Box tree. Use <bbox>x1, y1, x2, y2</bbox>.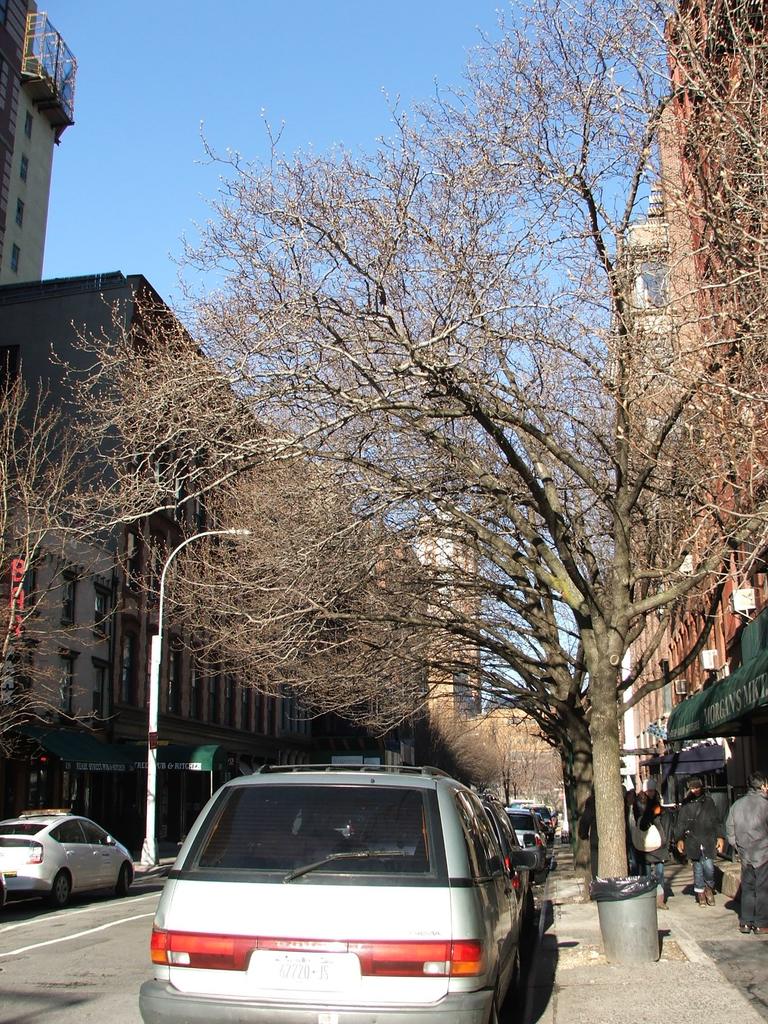
<bbox>0, 351, 136, 767</bbox>.
